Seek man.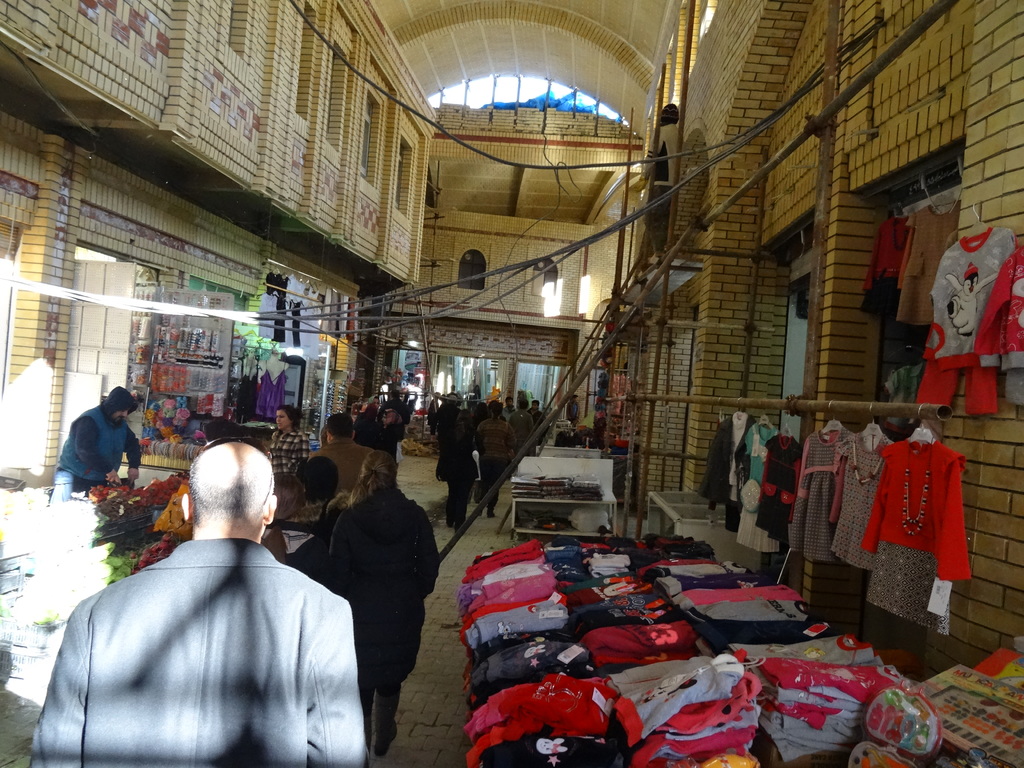
detection(477, 404, 505, 525).
